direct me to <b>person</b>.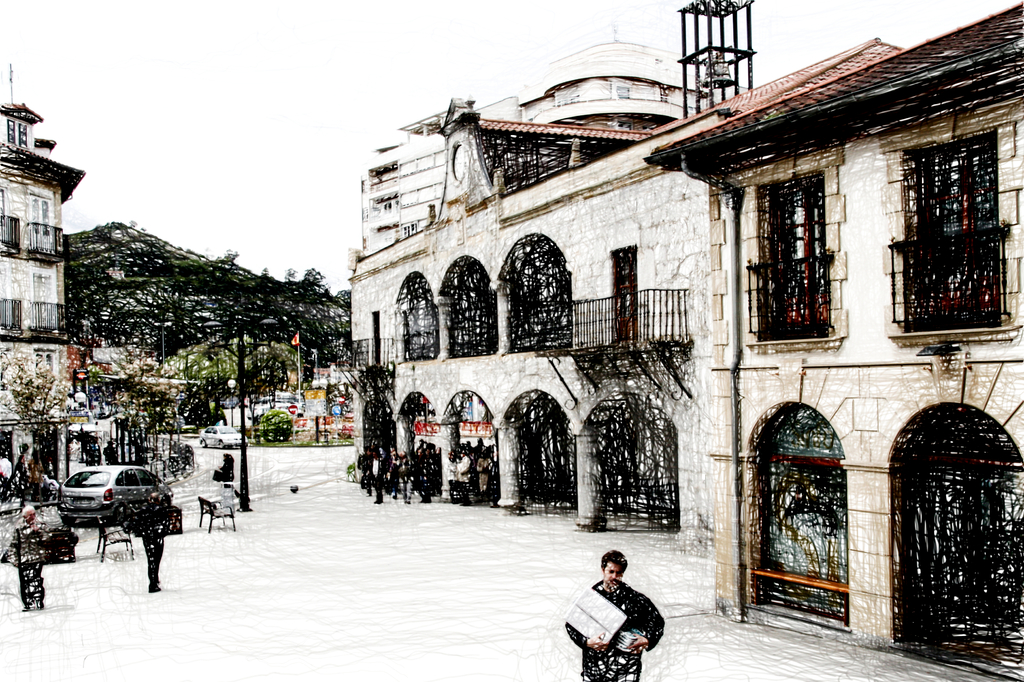
Direction: left=28, top=444, right=42, bottom=505.
